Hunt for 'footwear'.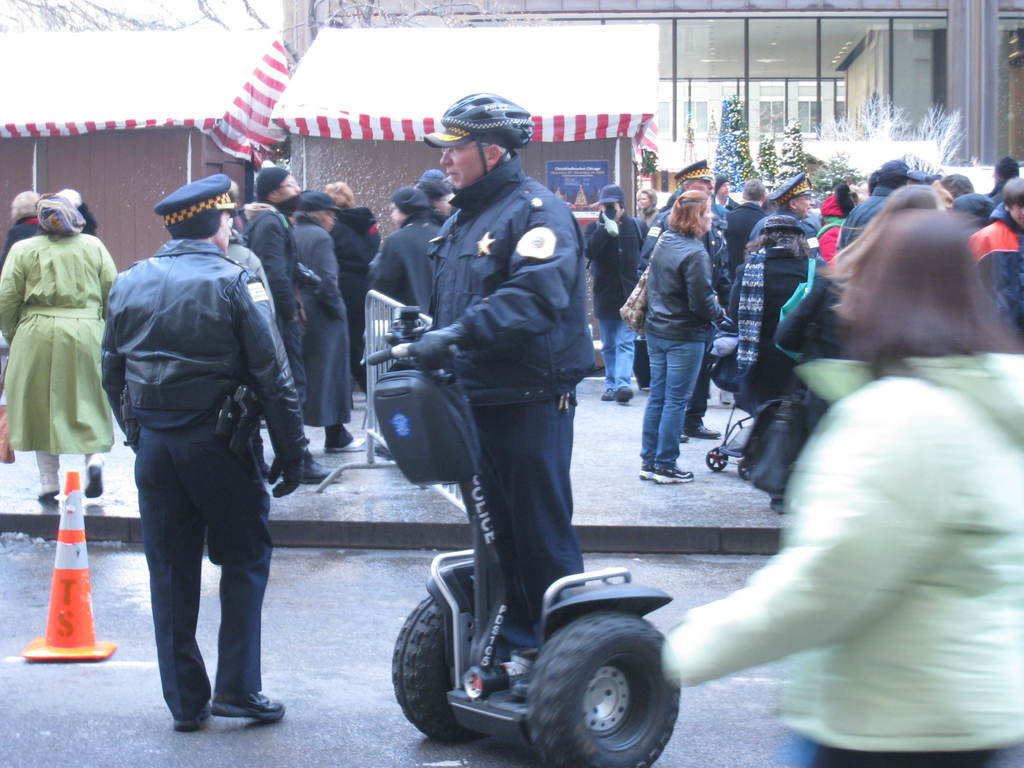
Hunted down at [left=599, top=387, right=614, bottom=400].
